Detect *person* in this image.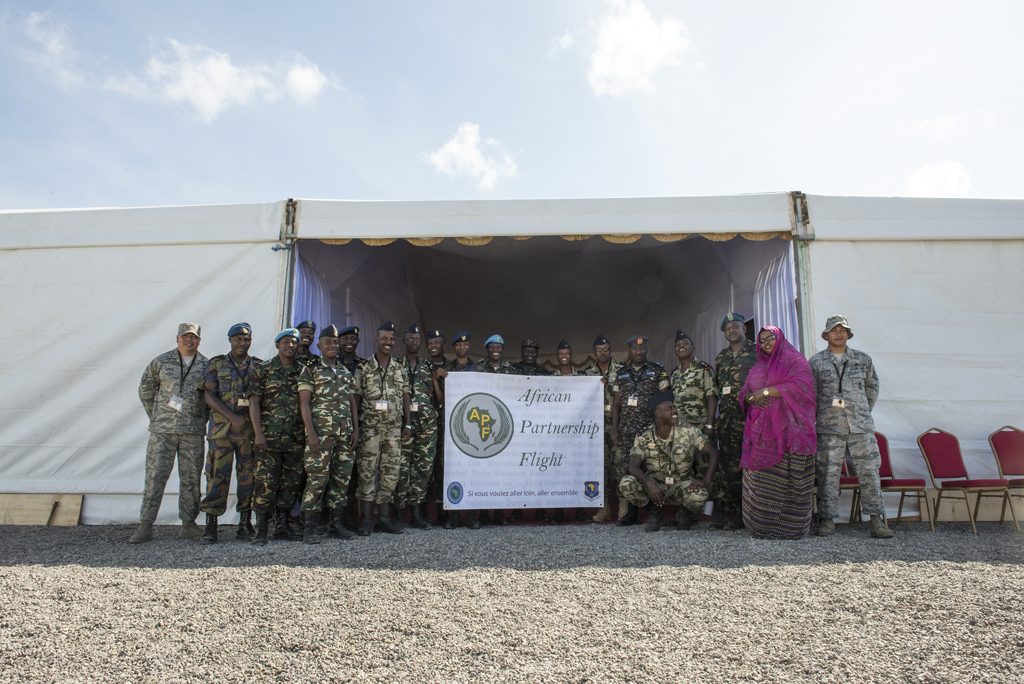
Detection: l=584, t=335, r=625, b=523.
